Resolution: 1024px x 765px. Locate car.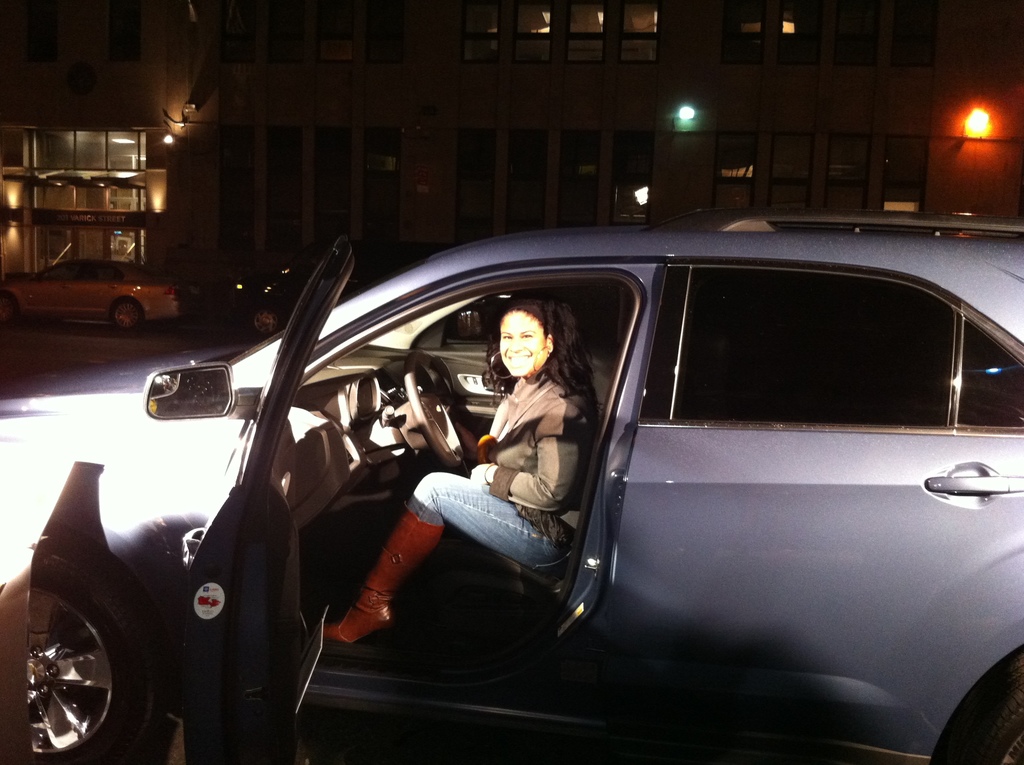
box(410, 293, 508, 422).
